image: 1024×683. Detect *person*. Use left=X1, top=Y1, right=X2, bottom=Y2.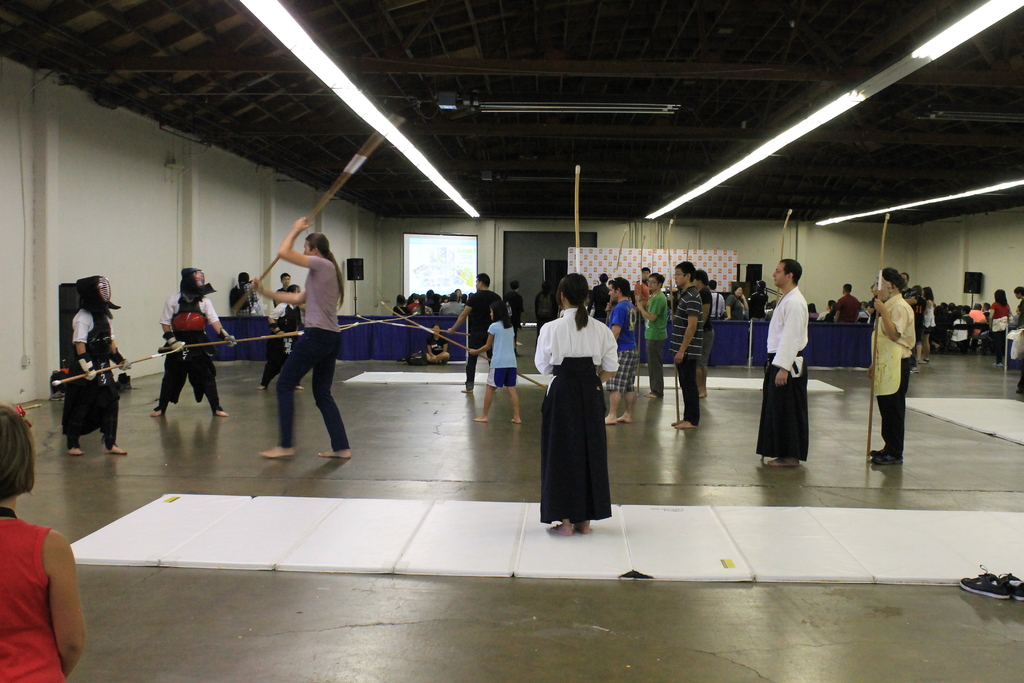
left=528, top=279, right=558, bottom=329.
